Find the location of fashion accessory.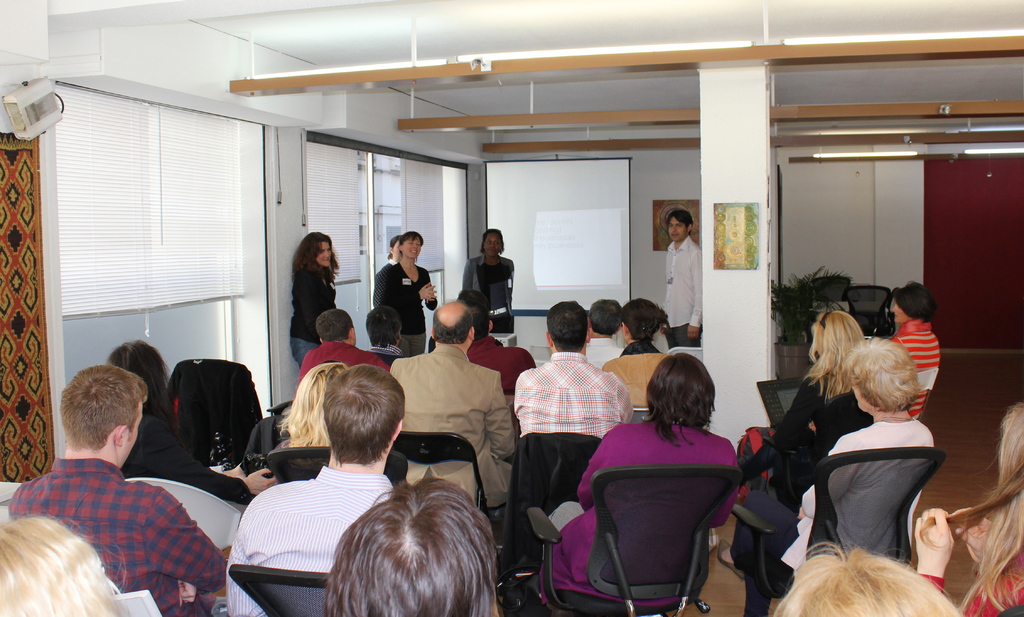
Location: 720 540 742 579.
